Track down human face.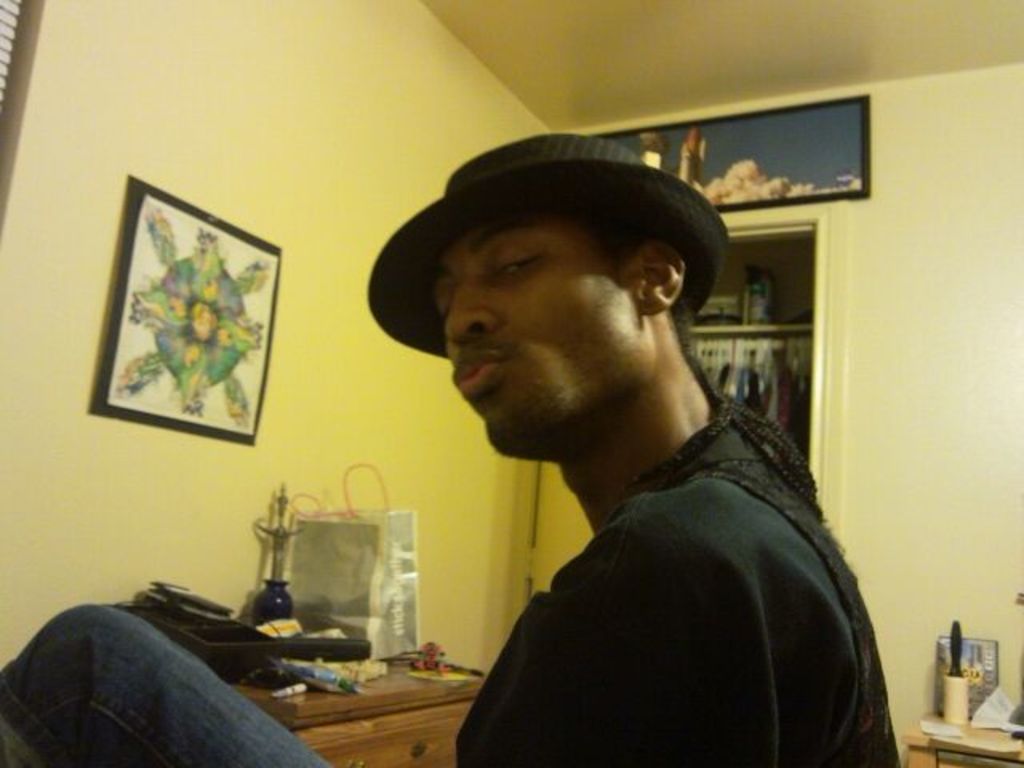
Tracked to 432/187/640/451.
